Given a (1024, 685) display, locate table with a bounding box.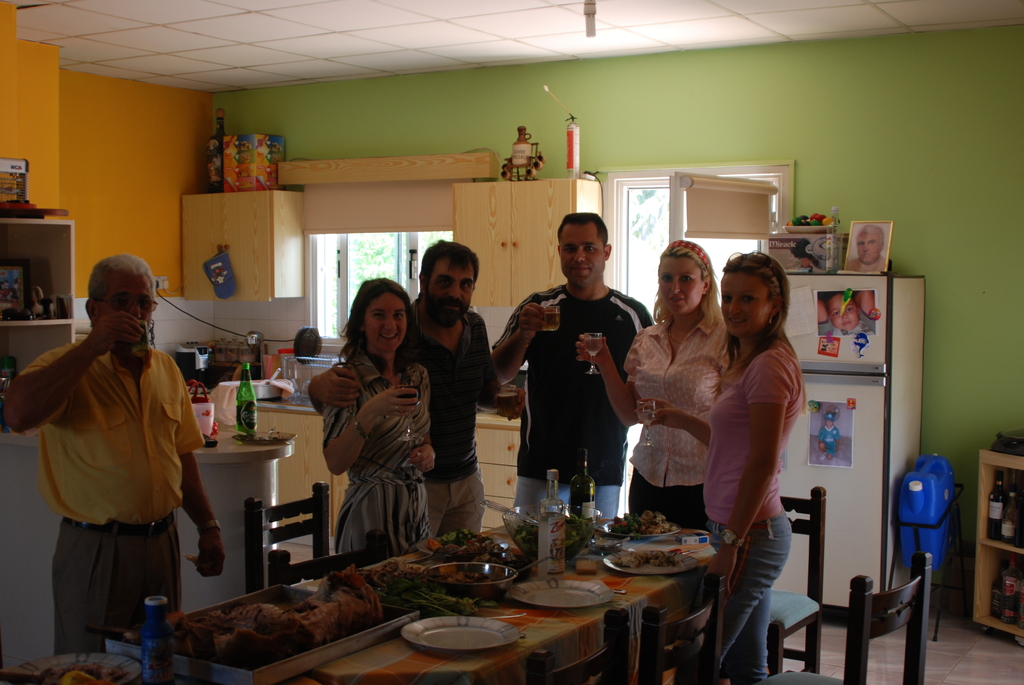
Located: <bbox>0, 498, 728, 684</bbox>.
